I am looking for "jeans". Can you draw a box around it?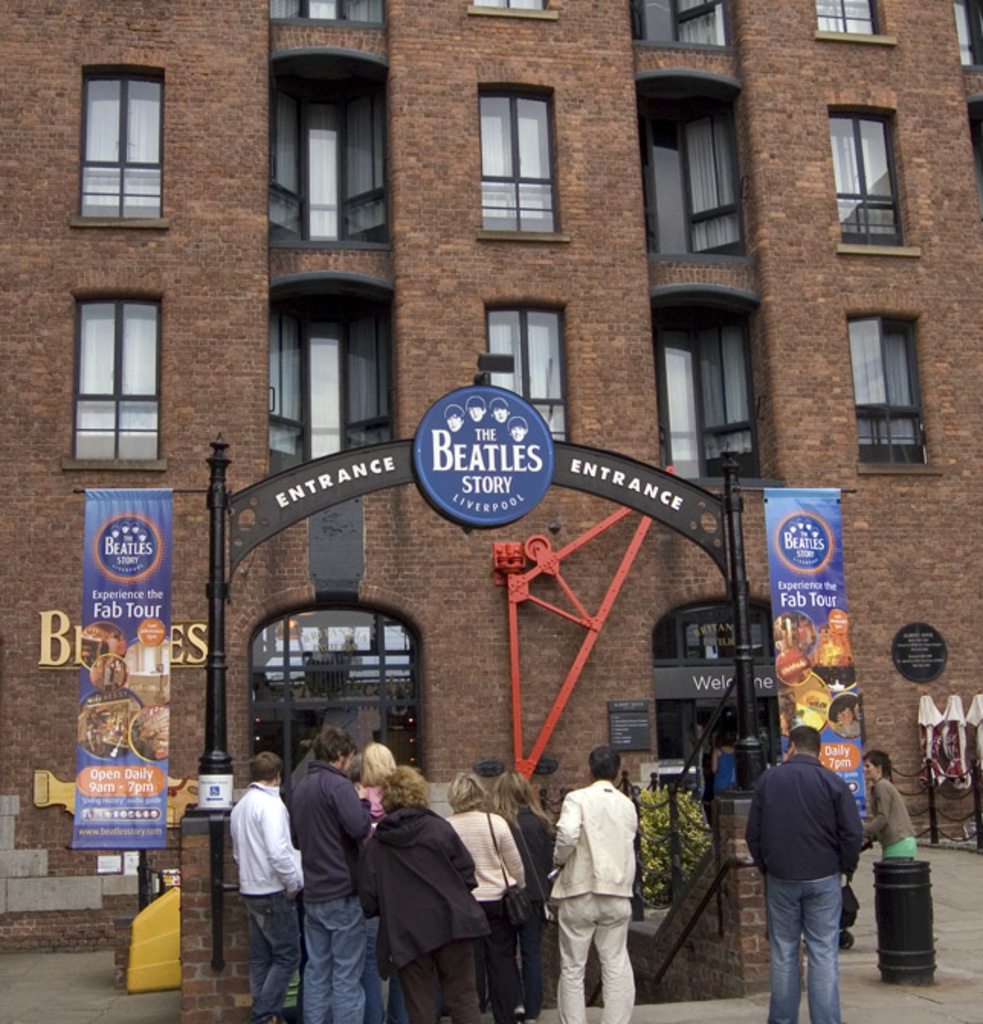
Sure, the bounding box is bbox(768, 876, 881, 1015).
